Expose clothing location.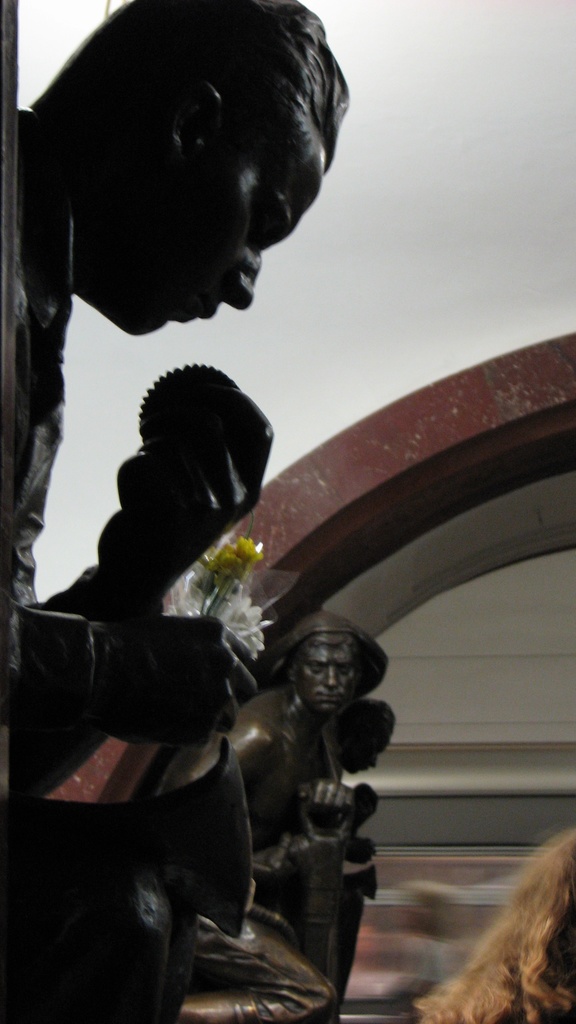
Exposed at [left=0, top=103, right=116, bottom=803].
